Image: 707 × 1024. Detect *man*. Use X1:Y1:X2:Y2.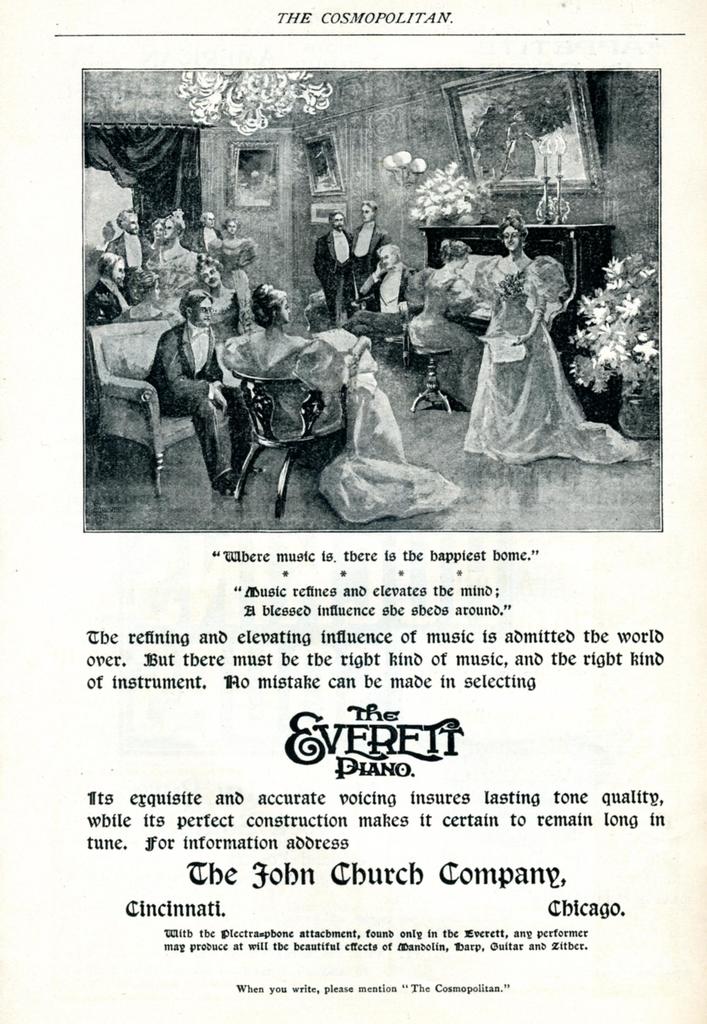
355:244:416:308.
